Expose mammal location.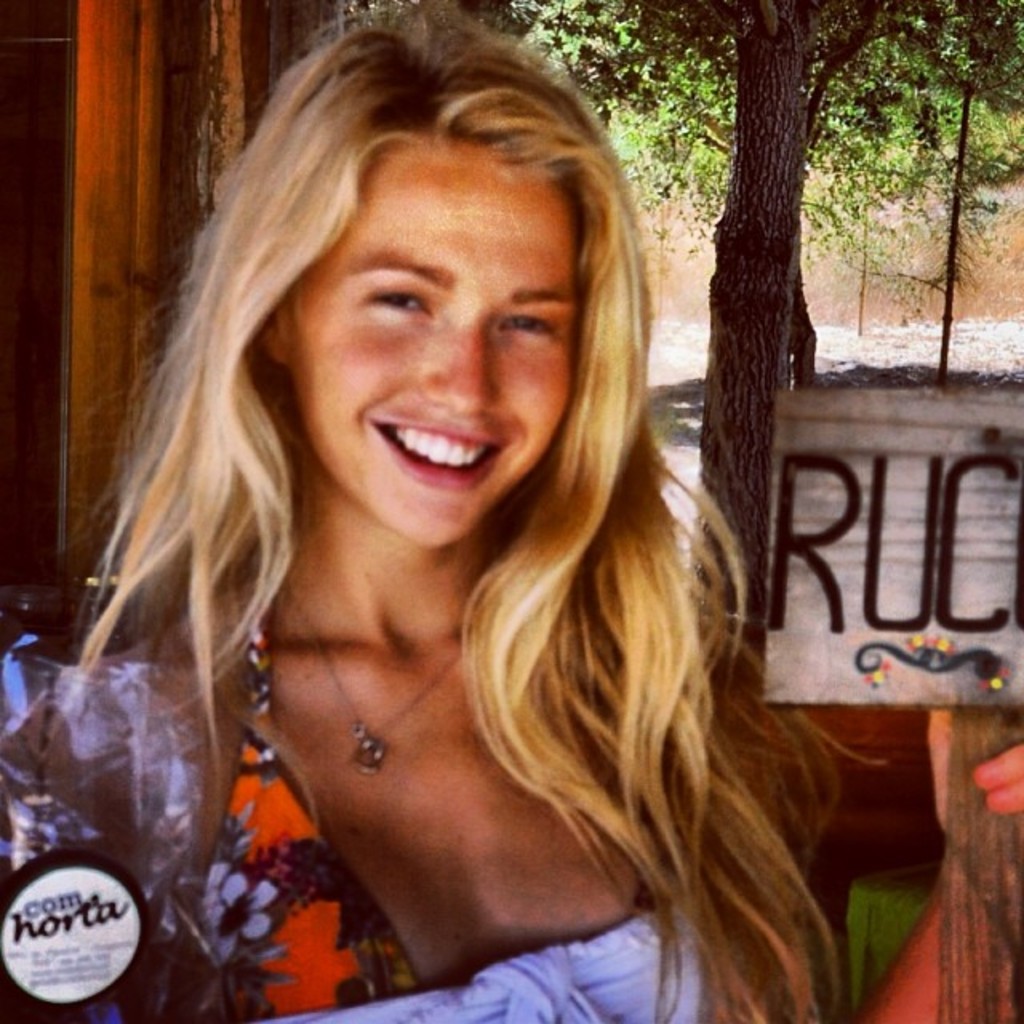
Exposed at region(0, 0, 906, 1006).
